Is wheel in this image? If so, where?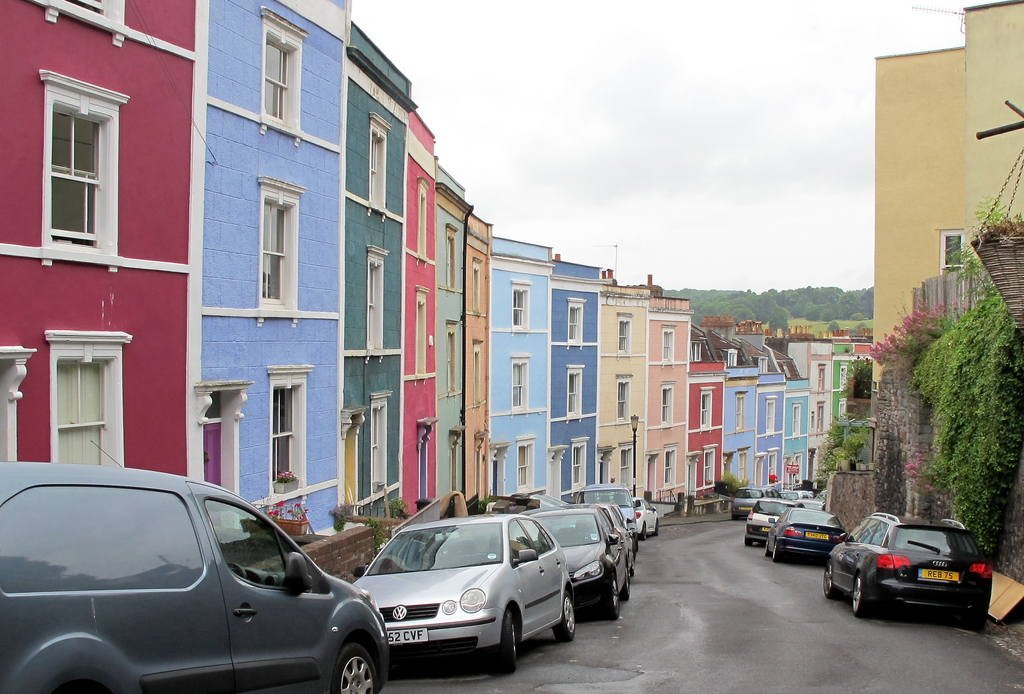
Yes, at 632/539/636/560.
